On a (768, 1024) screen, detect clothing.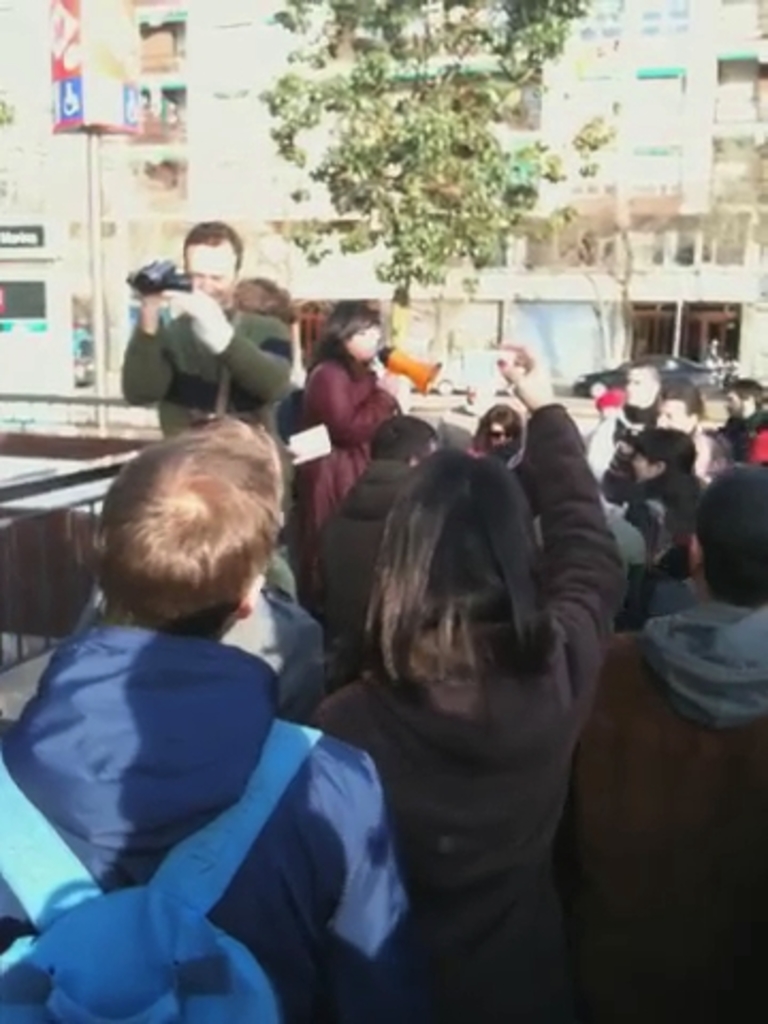
BBox(717, 395, 766, 467).
